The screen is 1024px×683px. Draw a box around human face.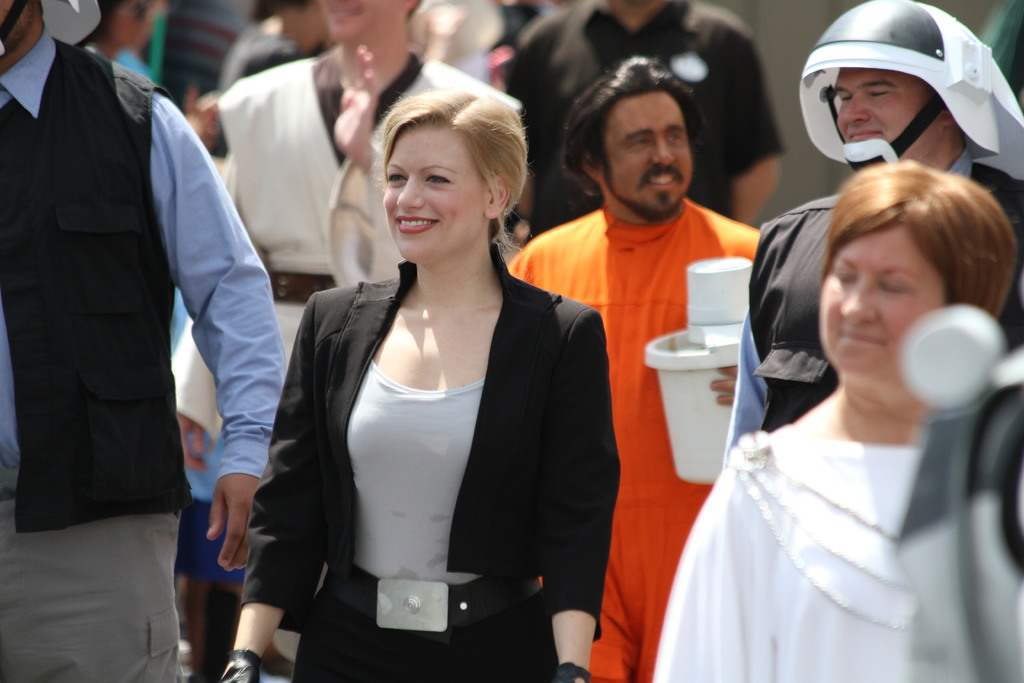
[x1=388, y1=116, x2=484, y2=255].
